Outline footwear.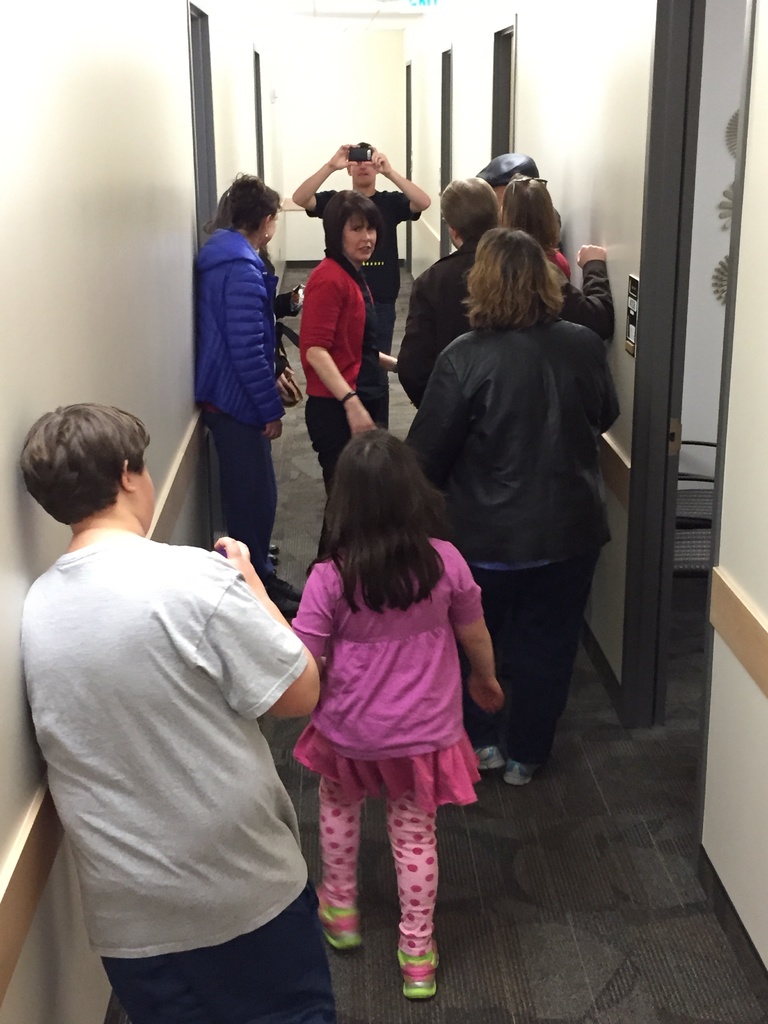
Outline: select_region(500, 753, 537, 788).
